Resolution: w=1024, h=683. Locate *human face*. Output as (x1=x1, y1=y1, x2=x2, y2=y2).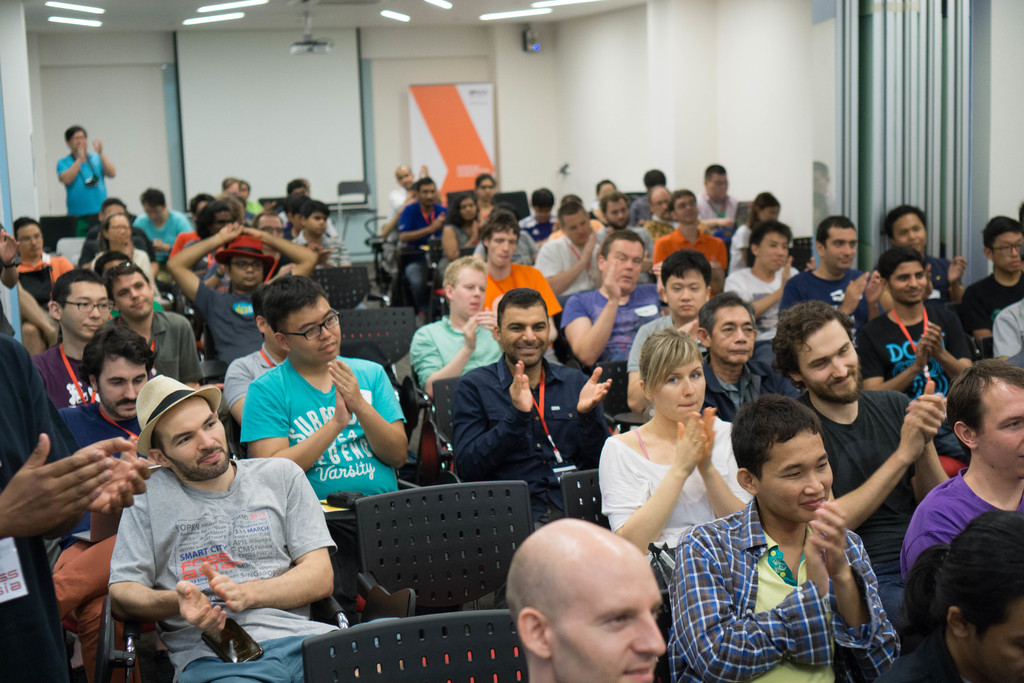
(x1=112, y1=215, x2=130, y2=242).
